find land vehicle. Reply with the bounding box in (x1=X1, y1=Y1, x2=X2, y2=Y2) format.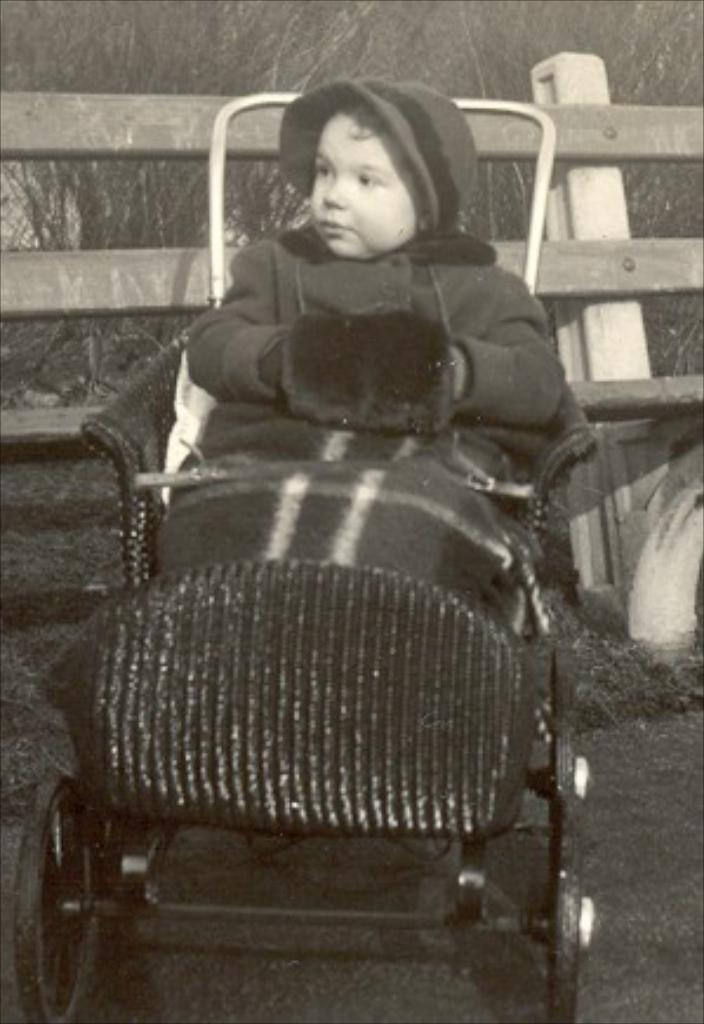
(x1=0, y1=97, x2=593, y2=1022).
